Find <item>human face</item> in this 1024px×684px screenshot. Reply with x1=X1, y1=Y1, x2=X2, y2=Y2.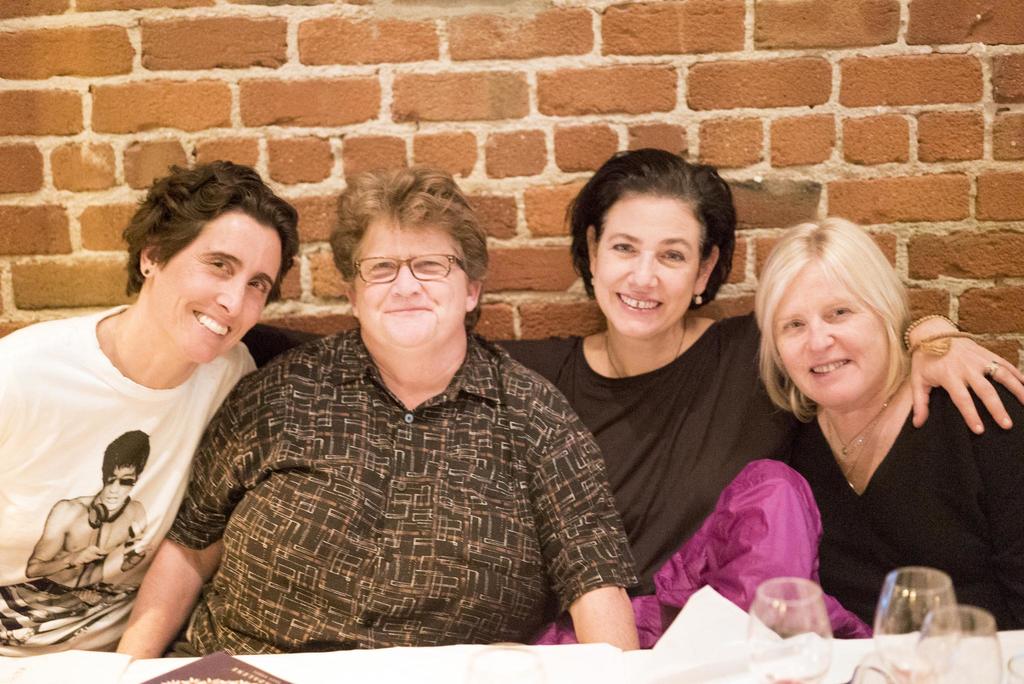
x1=101, y1=462, x2=138, y2=509.
